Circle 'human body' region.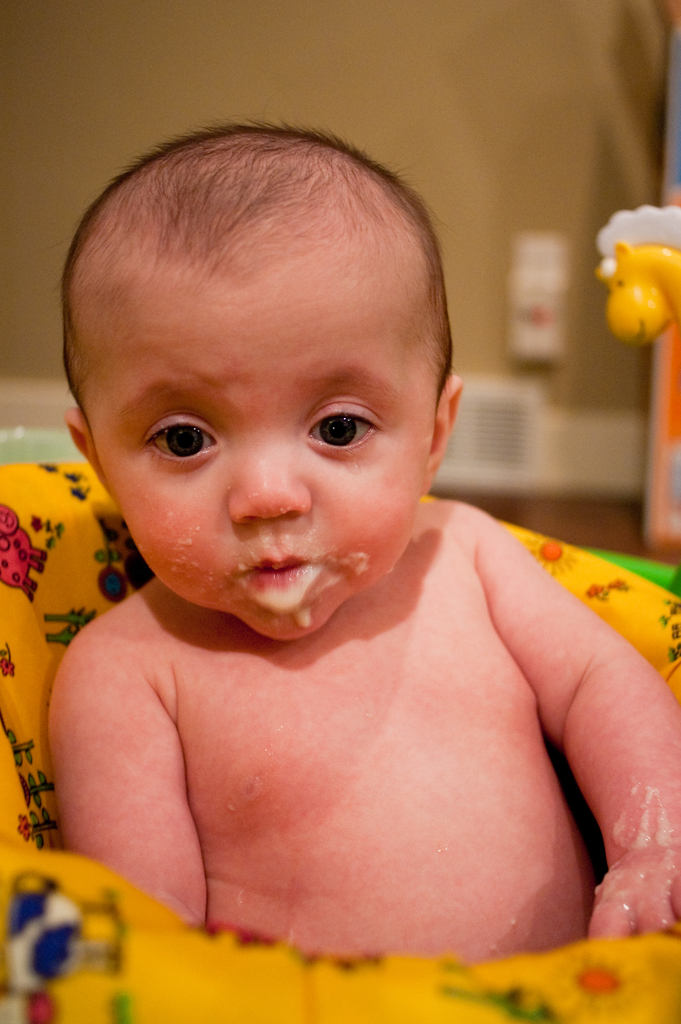
Region: 44/83/653/990.
